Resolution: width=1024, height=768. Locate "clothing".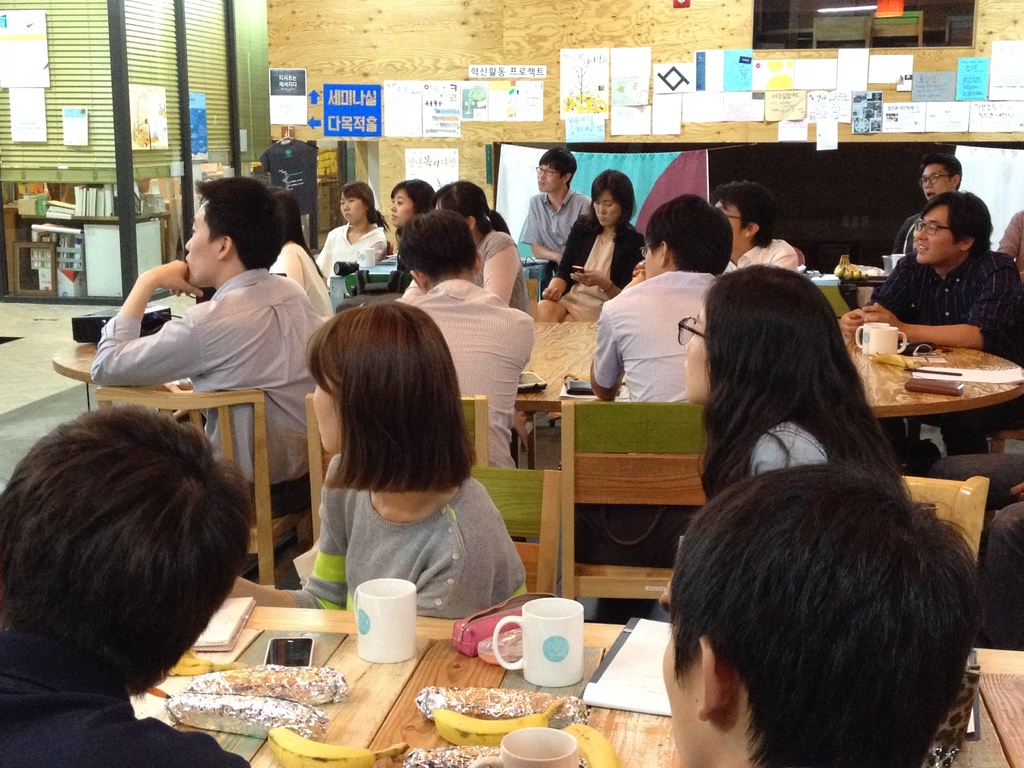
BBox(746, 420, 824, 479).
